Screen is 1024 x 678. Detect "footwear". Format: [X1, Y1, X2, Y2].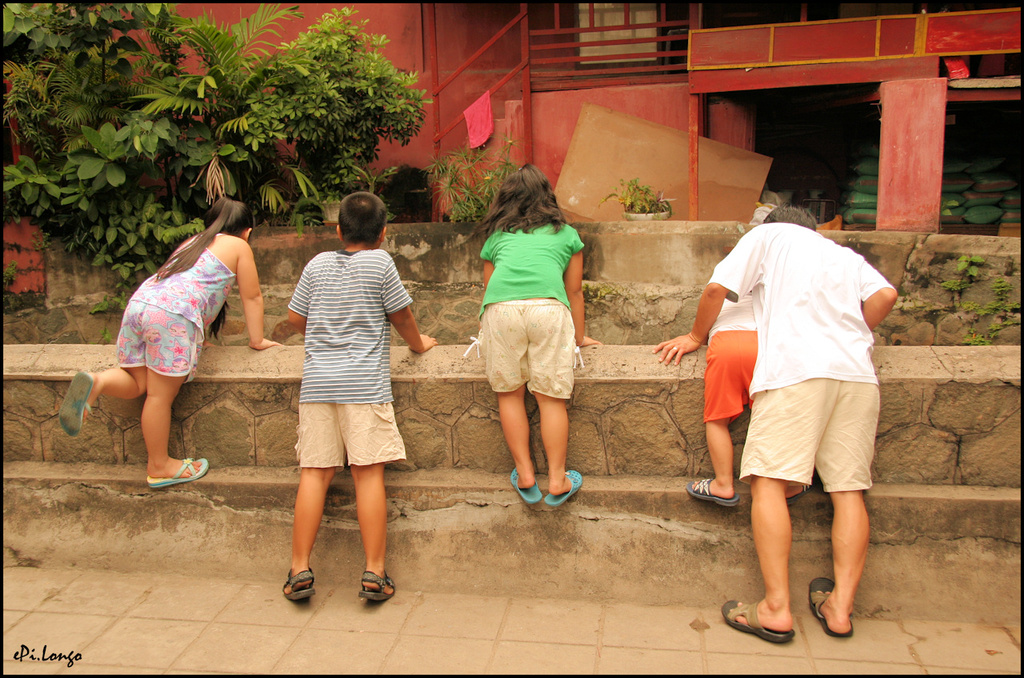
[721, 597, 796, 643].
